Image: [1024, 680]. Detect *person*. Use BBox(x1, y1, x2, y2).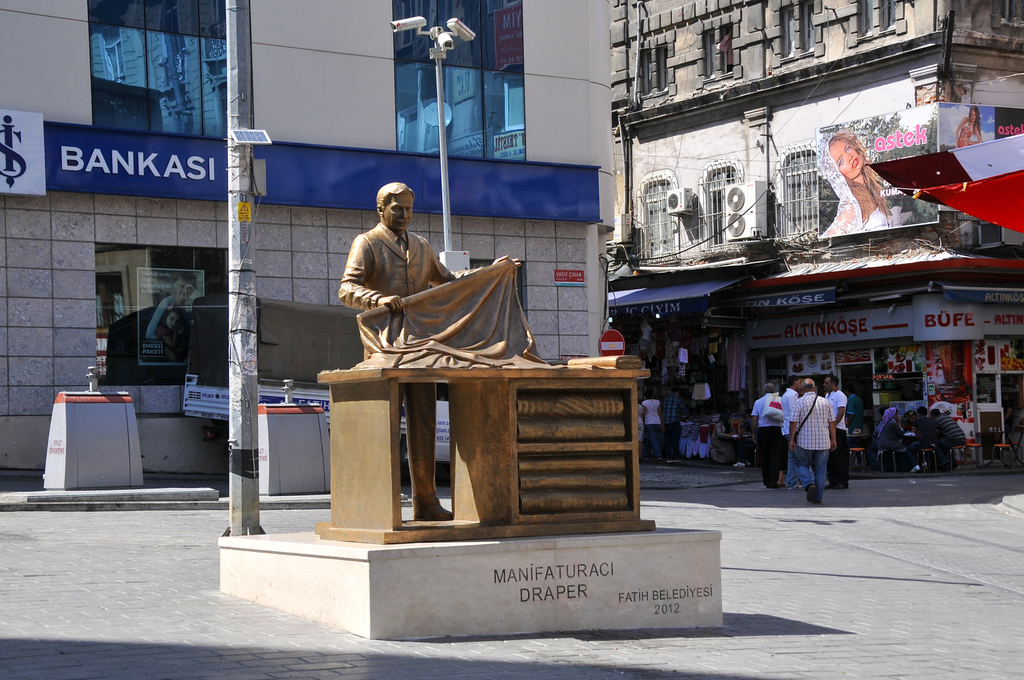
BBox(877, 406, 904, 449).
